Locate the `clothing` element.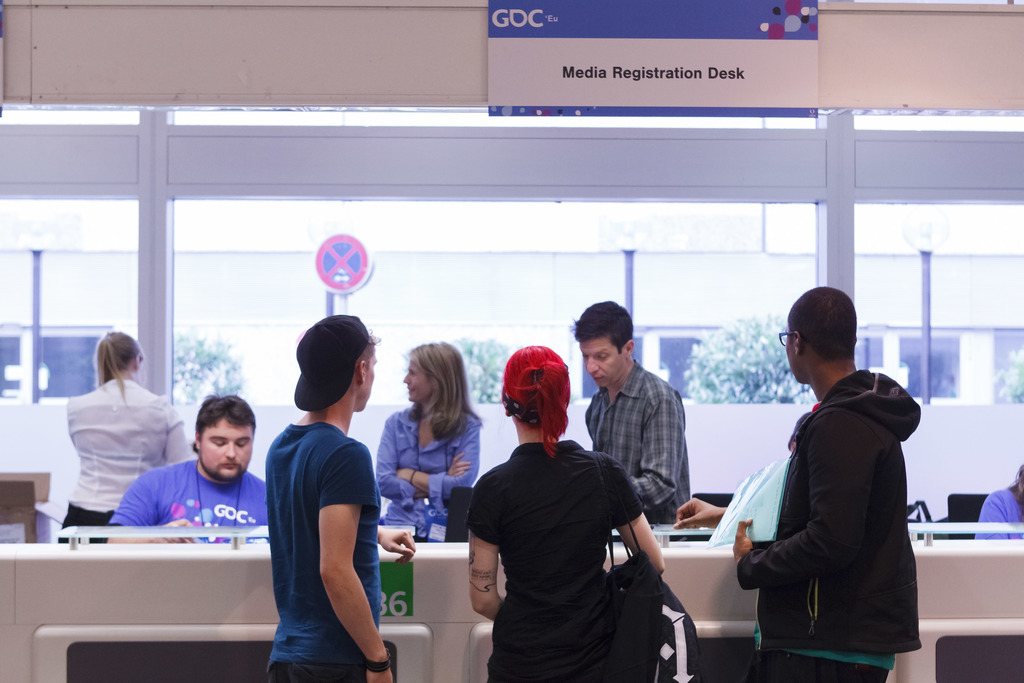
Element bbox: <box>56,374,195,540</box>.
